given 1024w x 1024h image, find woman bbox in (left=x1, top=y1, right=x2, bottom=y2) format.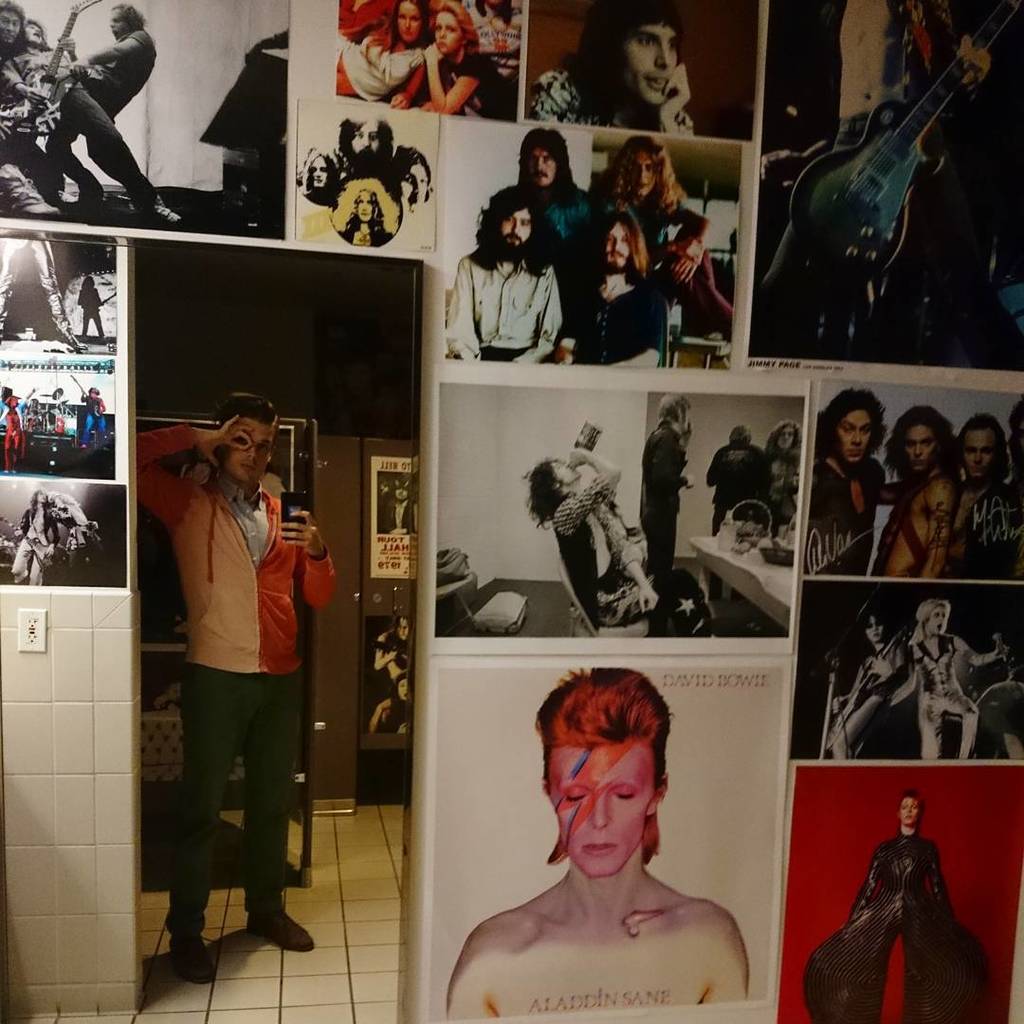
(left=587, top=141, right=737, bottom=313).
